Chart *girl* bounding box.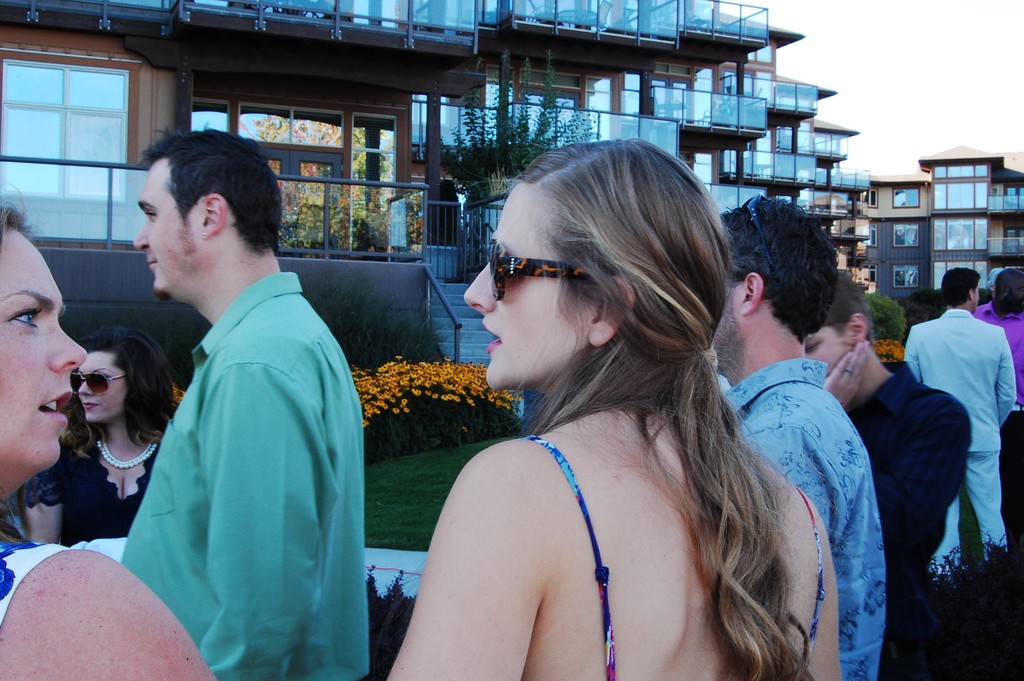
Charted: detection(387, 140, 842, 680).
